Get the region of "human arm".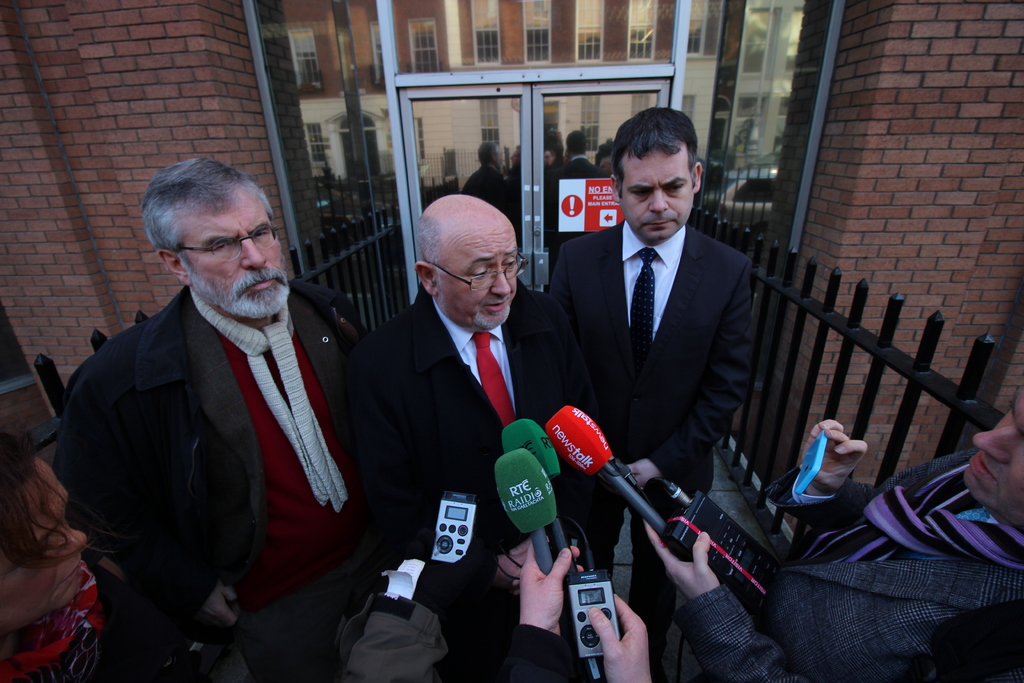
485, 538, 575, 682.
